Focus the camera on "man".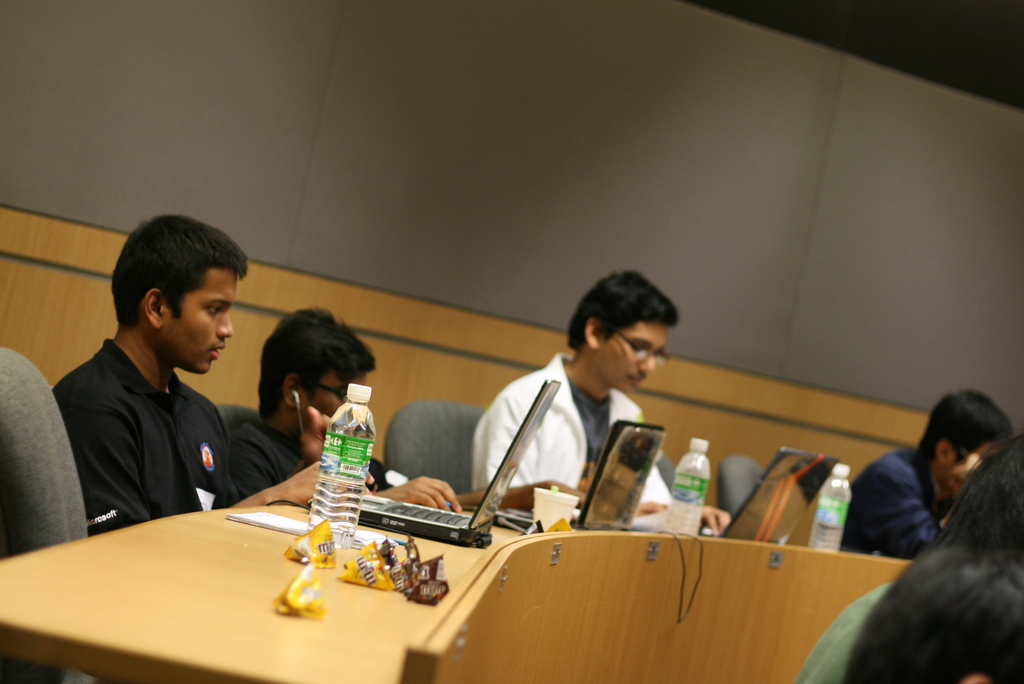
Focus region: x1=236 y1=305 x2=590 y2=501.
